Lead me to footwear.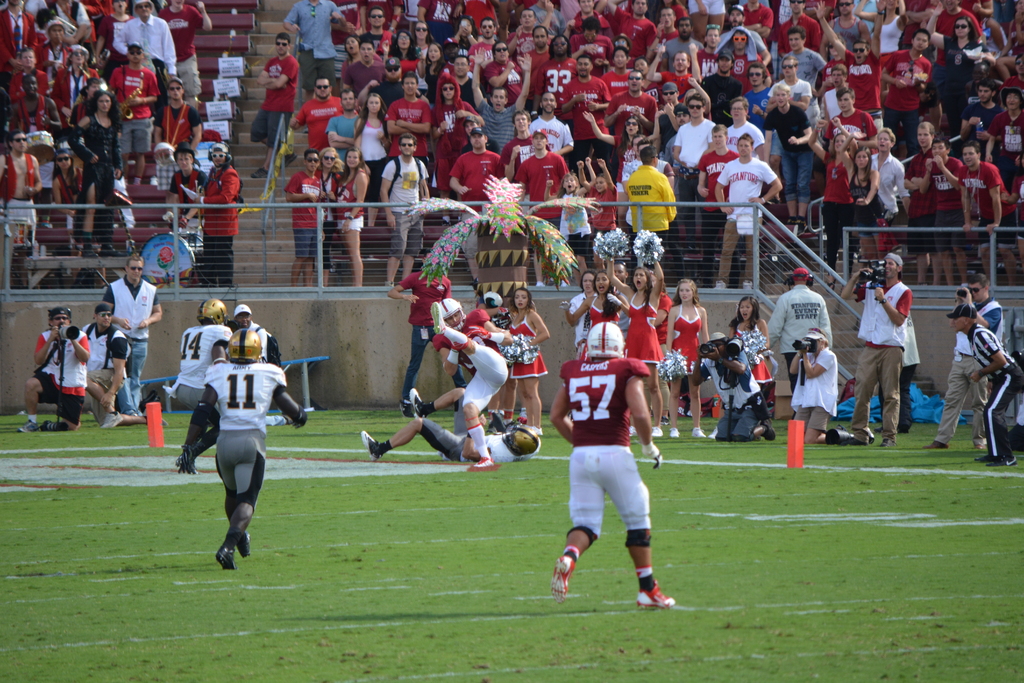
Lead to box=[281, 412, 293, 425].
